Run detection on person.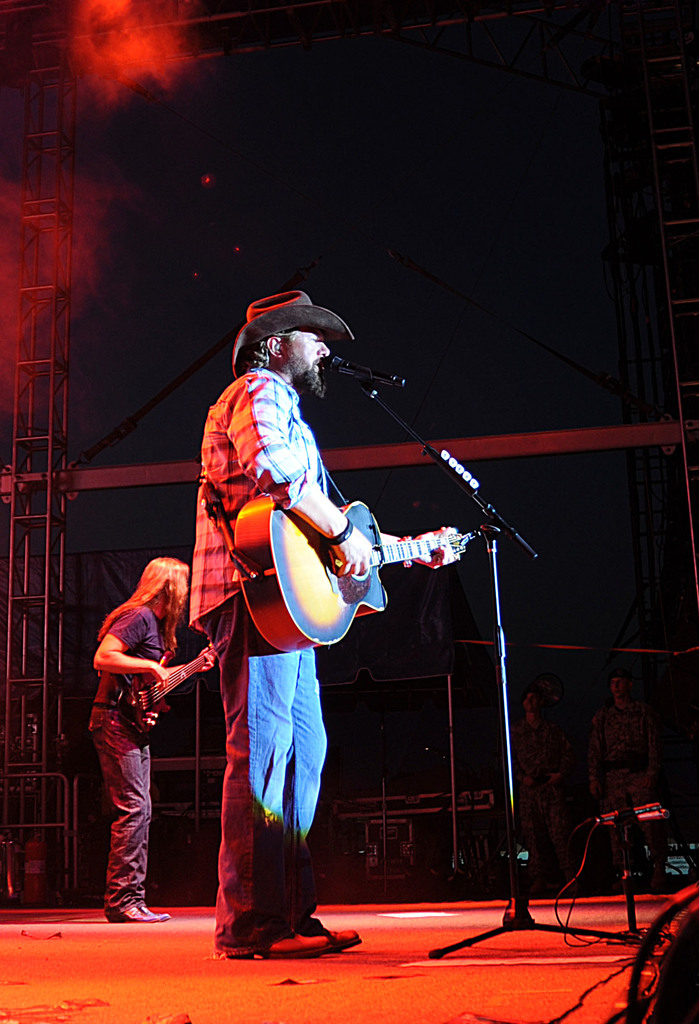
Result: (517,693,575,893).
